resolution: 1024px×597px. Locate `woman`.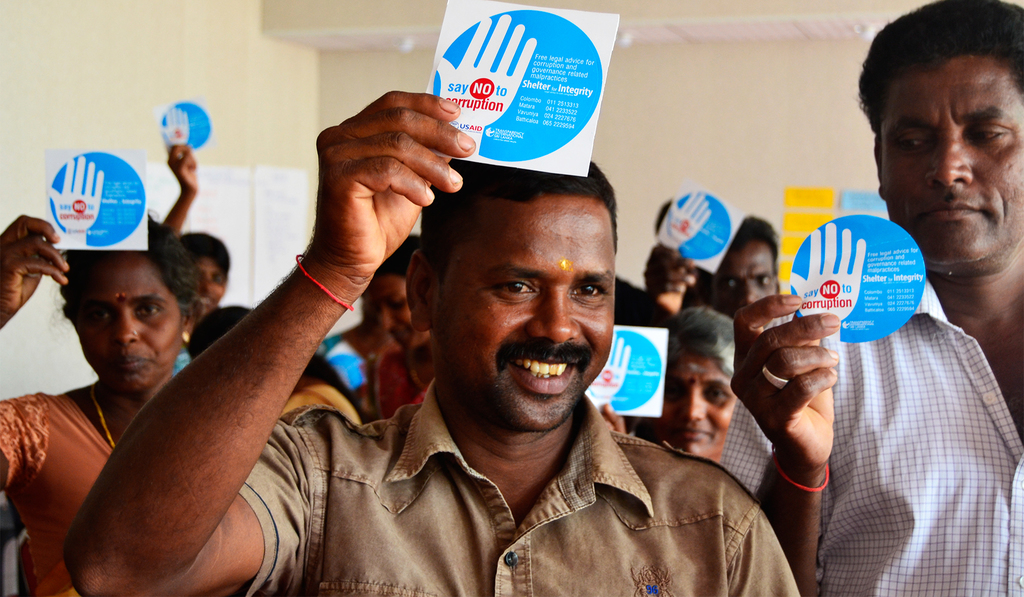
BBox(176, 296, 367, 428).
